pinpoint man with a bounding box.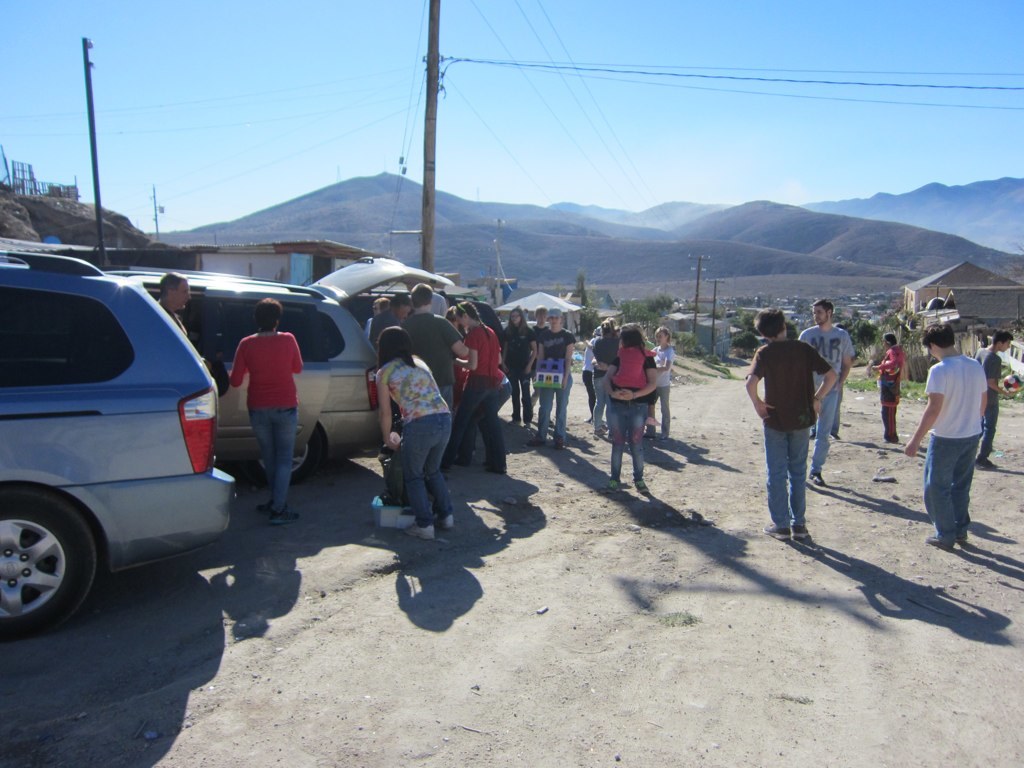
locate(969, 327, 1014, 474).
